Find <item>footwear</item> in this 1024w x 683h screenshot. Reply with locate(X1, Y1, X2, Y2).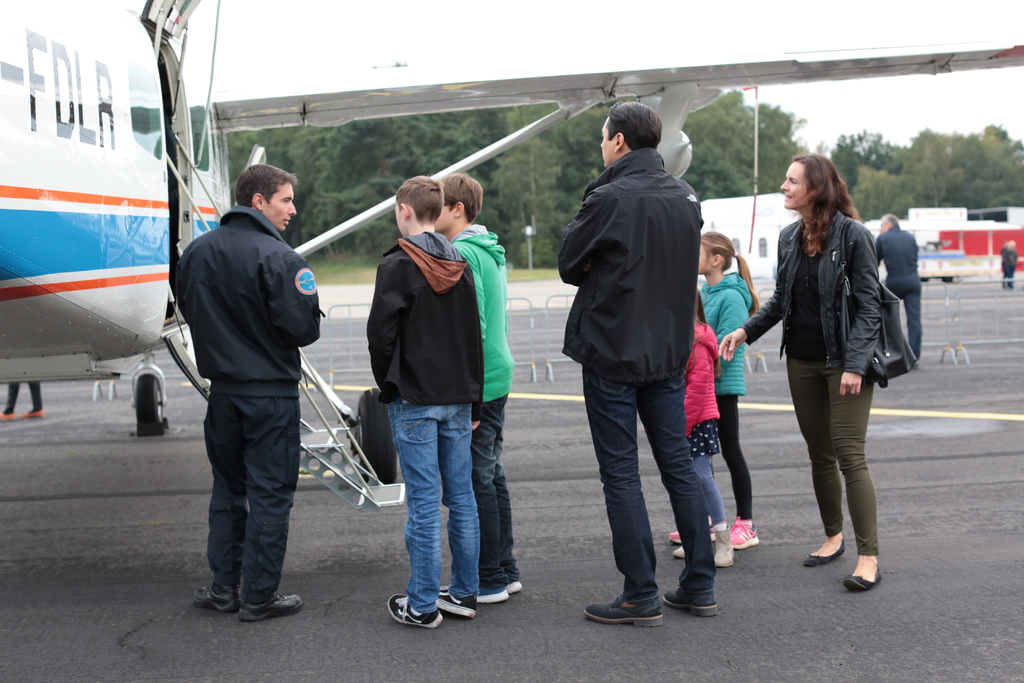
locate(662, 588, 719, 617).
